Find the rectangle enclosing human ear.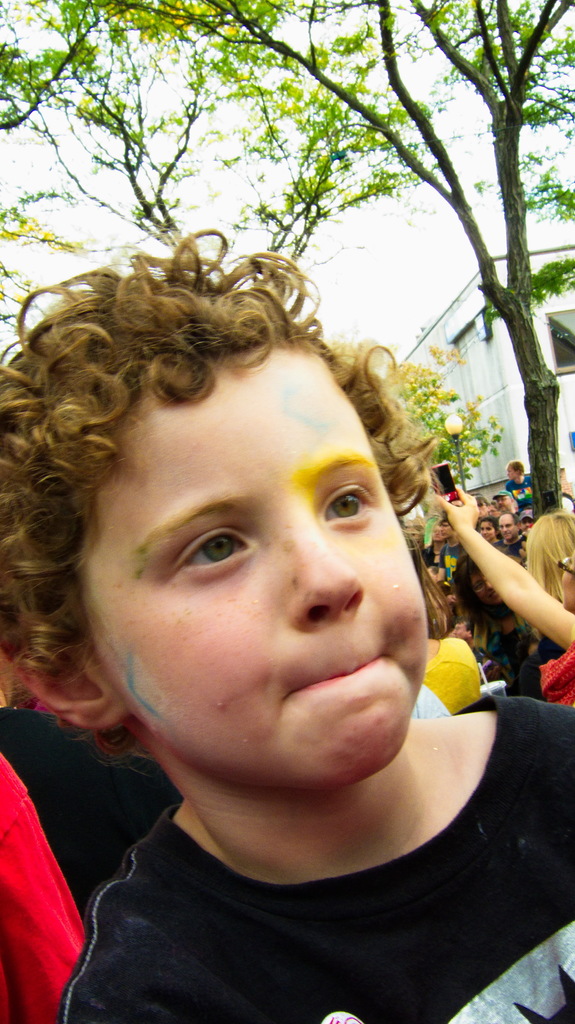
locate(19, 657, 127, 727).
